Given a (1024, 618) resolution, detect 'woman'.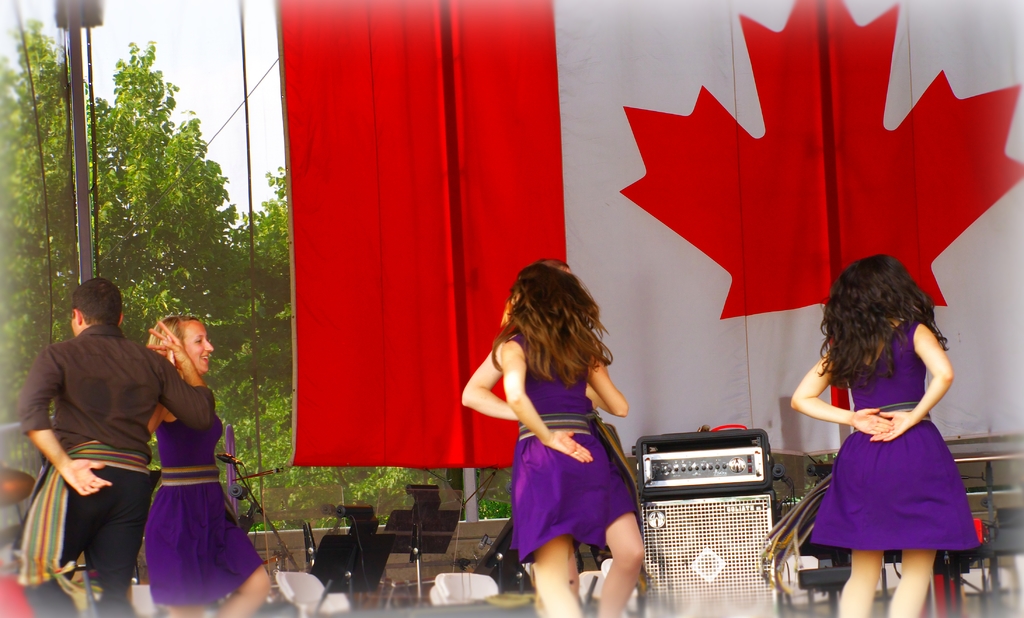
region(504, 264, 630, 617).
